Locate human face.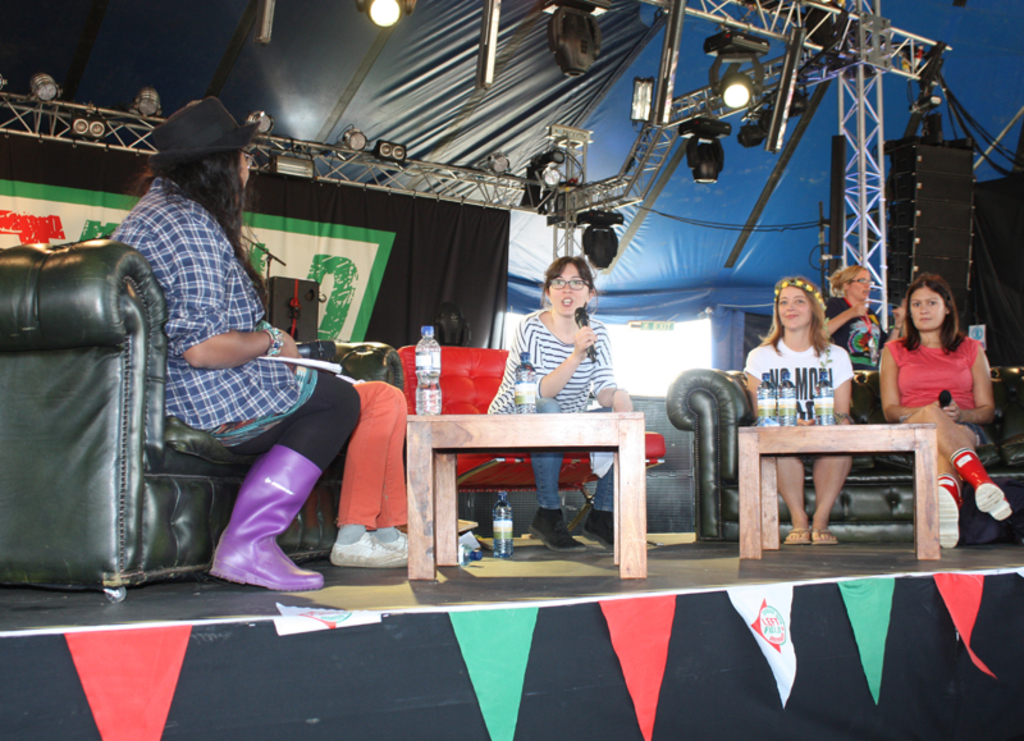
Bounding box: 242:148:250:183.
